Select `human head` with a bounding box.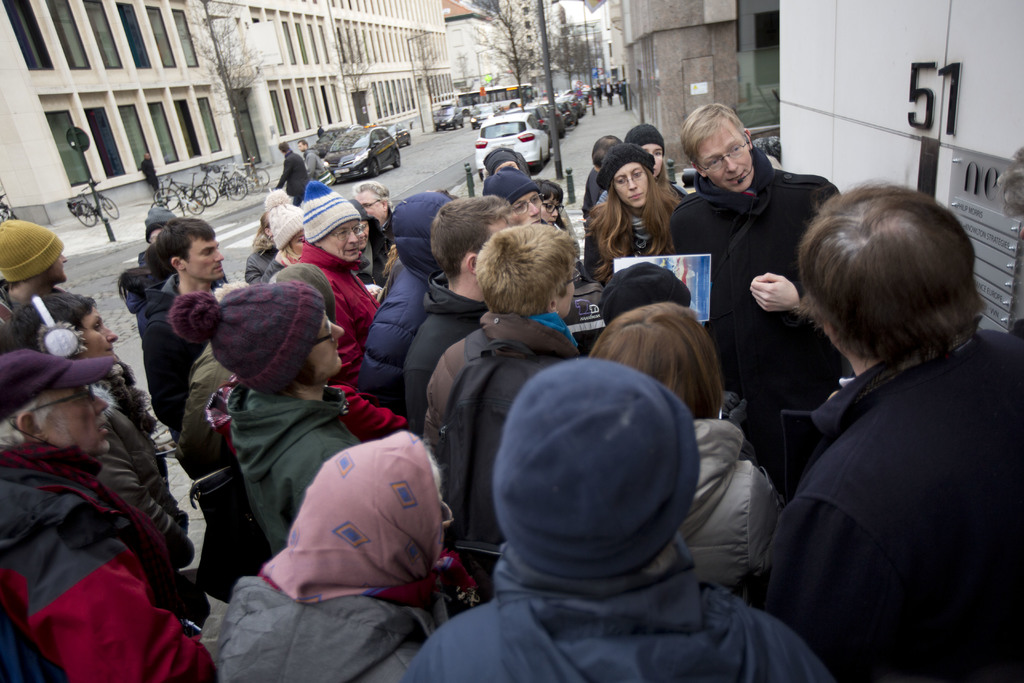
rect(483, 150, 530, 176).
